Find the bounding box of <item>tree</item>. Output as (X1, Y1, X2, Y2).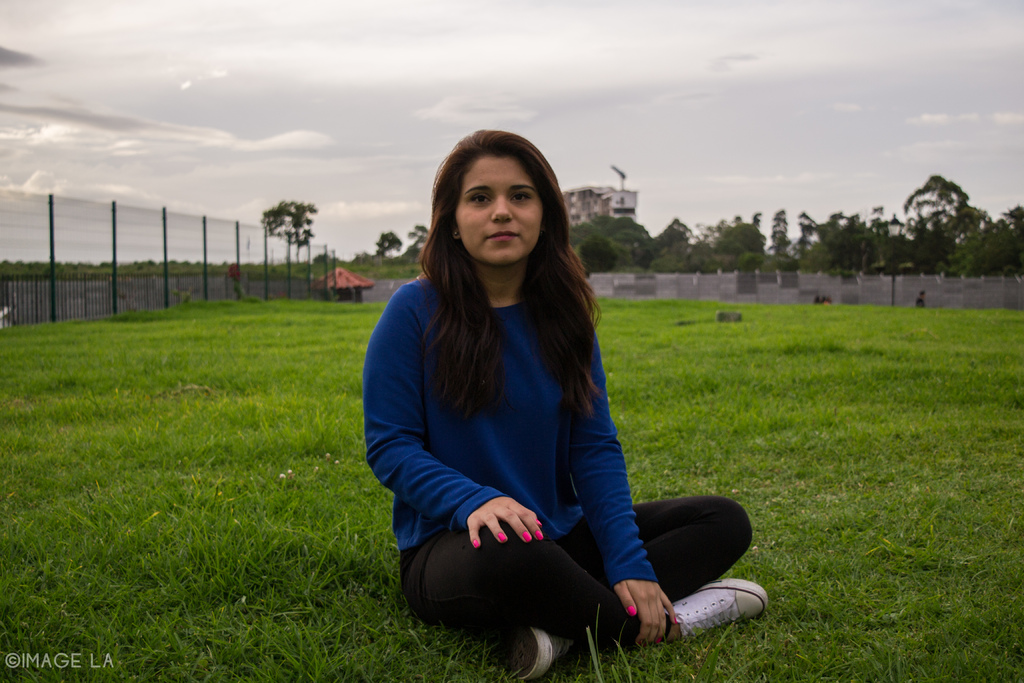
(883, 157, 1003, 277).
